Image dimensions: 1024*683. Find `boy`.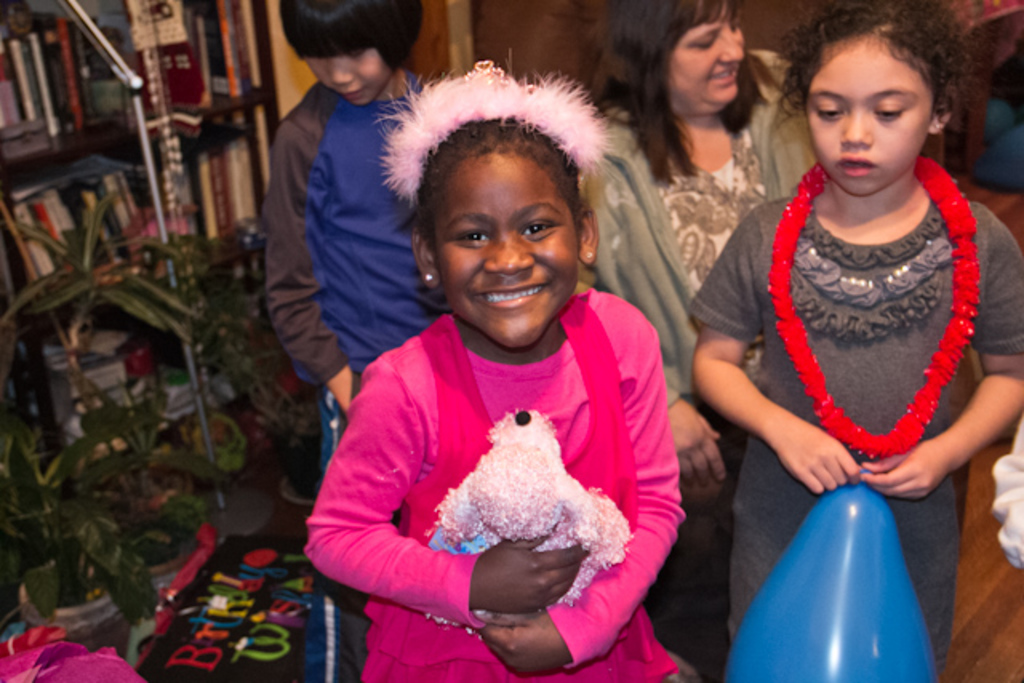
detection(235, 0, 424, 438).
